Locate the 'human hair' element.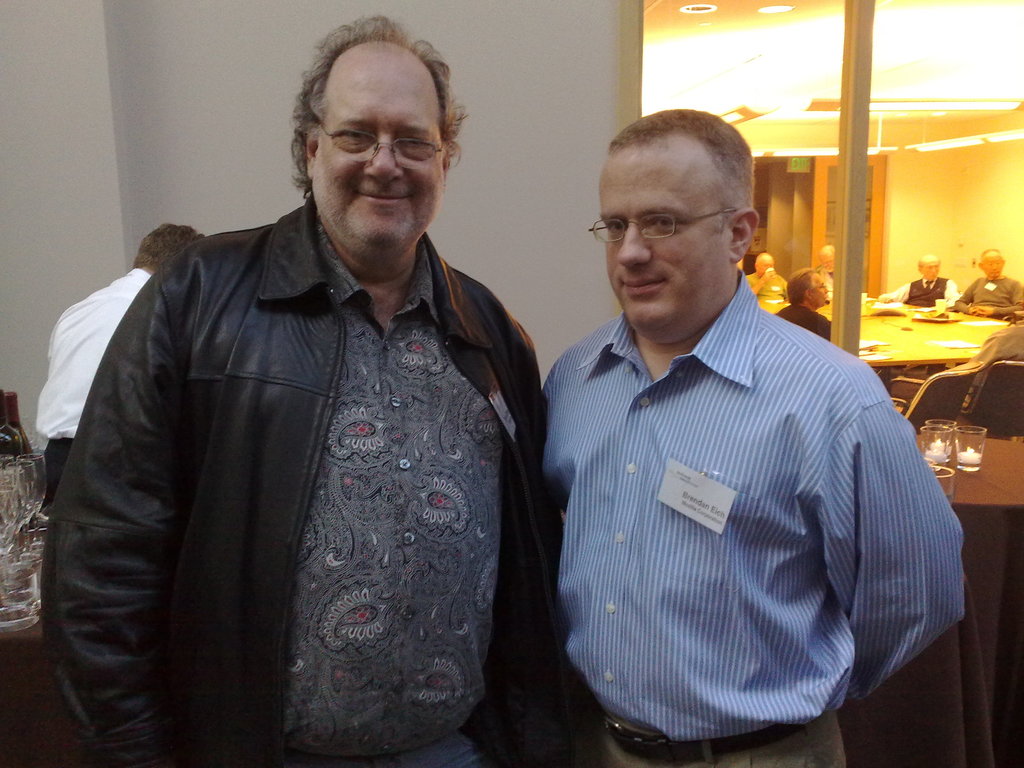
Element bbox: [x1=918, y1=253, x2=943, y2=273].
